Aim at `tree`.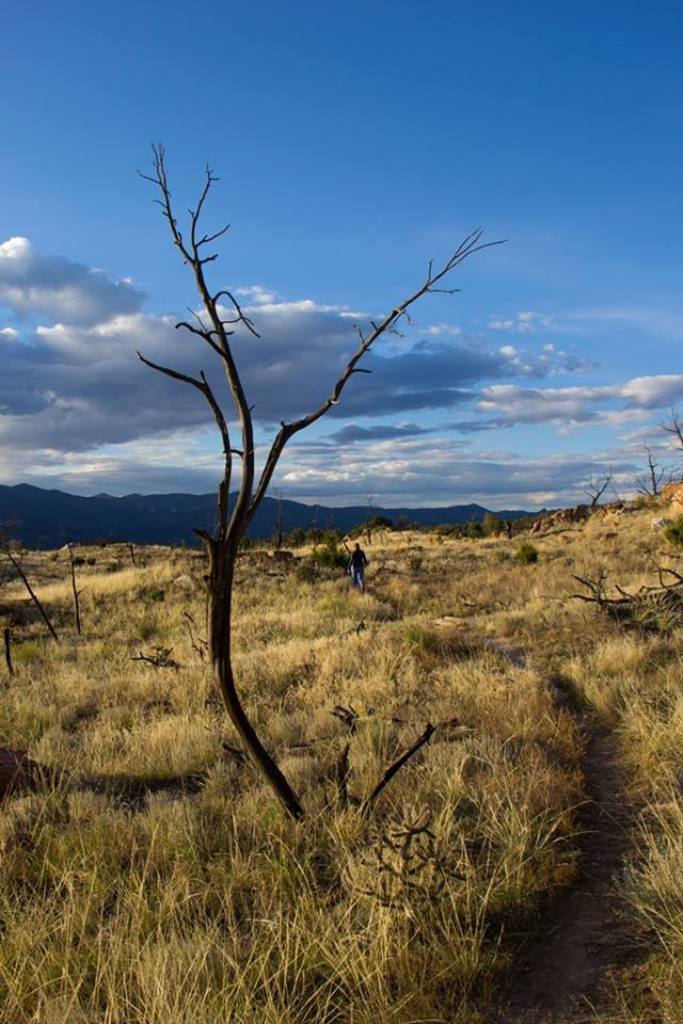
Aimed at (131, 116, 424, 779).
